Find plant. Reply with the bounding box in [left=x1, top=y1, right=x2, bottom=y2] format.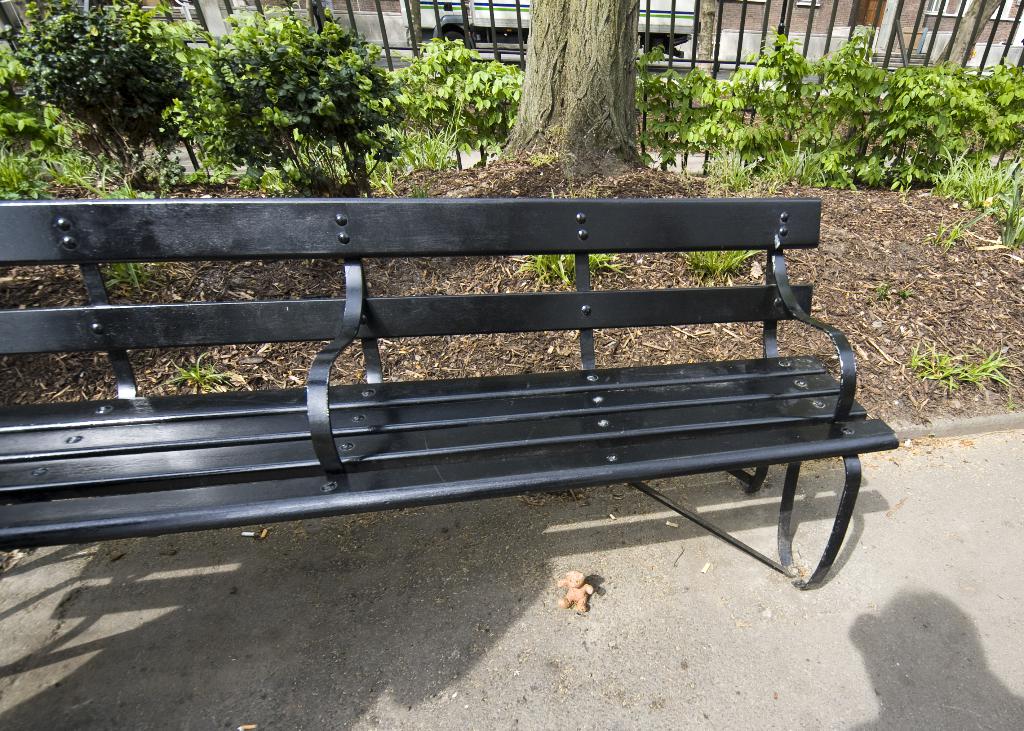
[left=691, top=242, right=755, bottom=277].
